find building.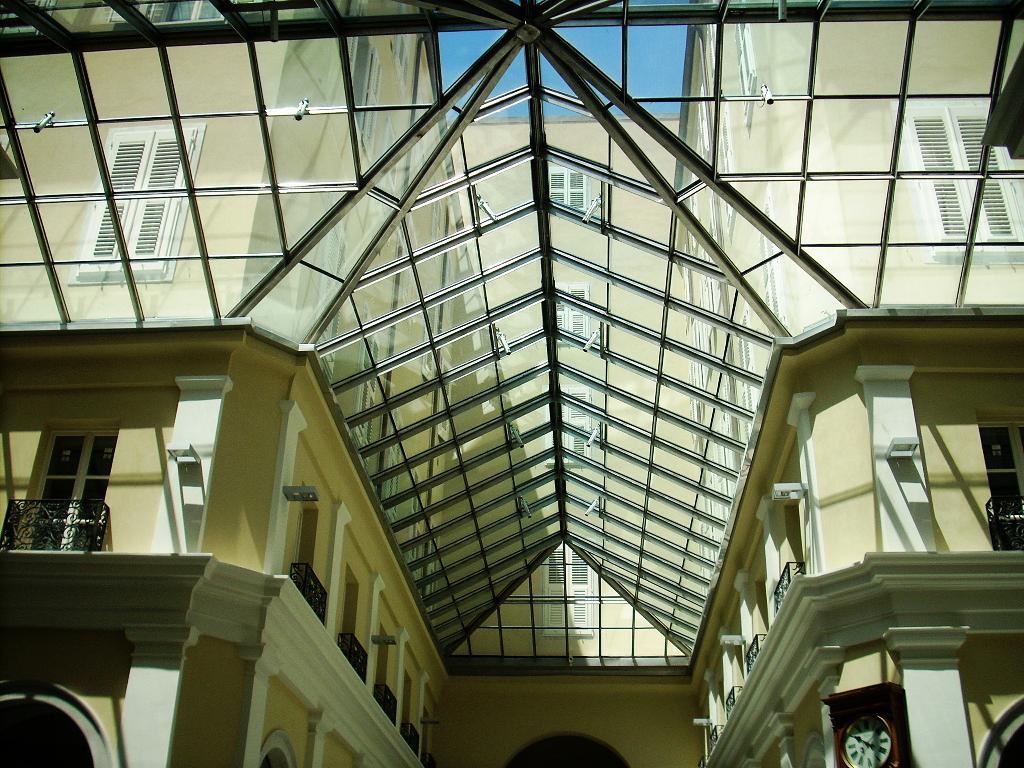
bbox(4, 0, 1023, 767).
